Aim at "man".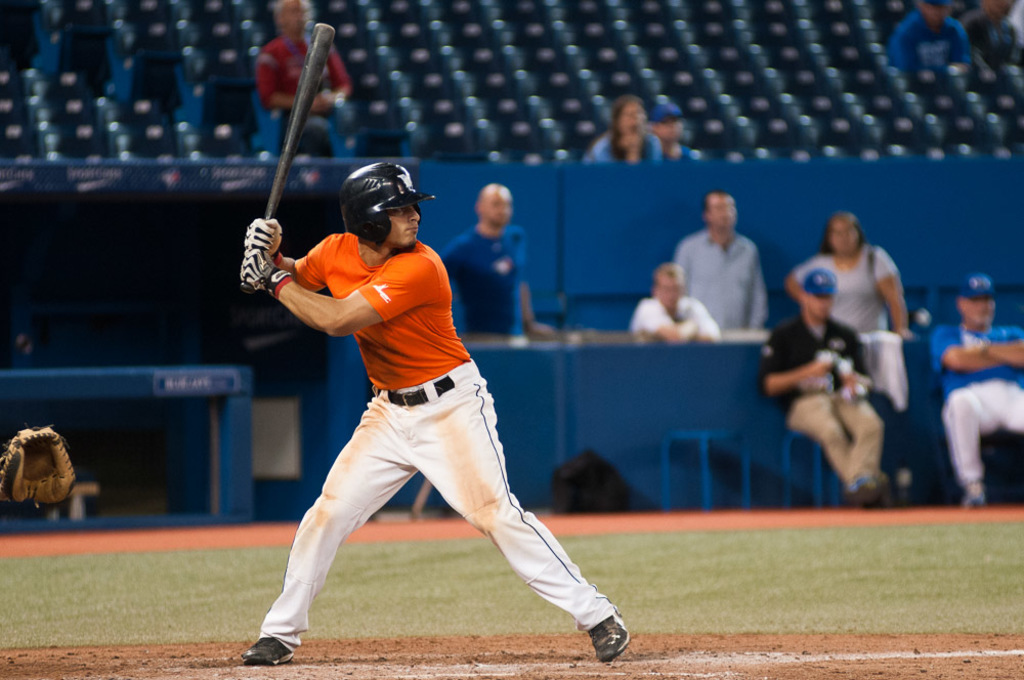
Aimed at {"left": 668, "top": 192, "right": 791, "bottom": 347}.
